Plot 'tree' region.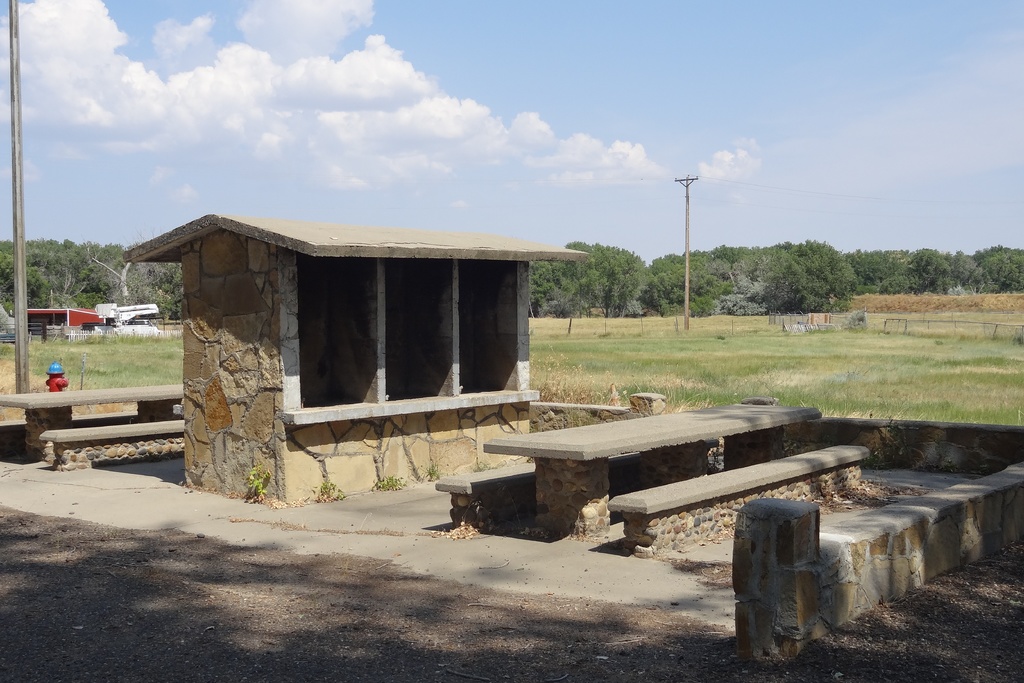
Plotted at (left=744, top=227, right=884, bottom=321).
